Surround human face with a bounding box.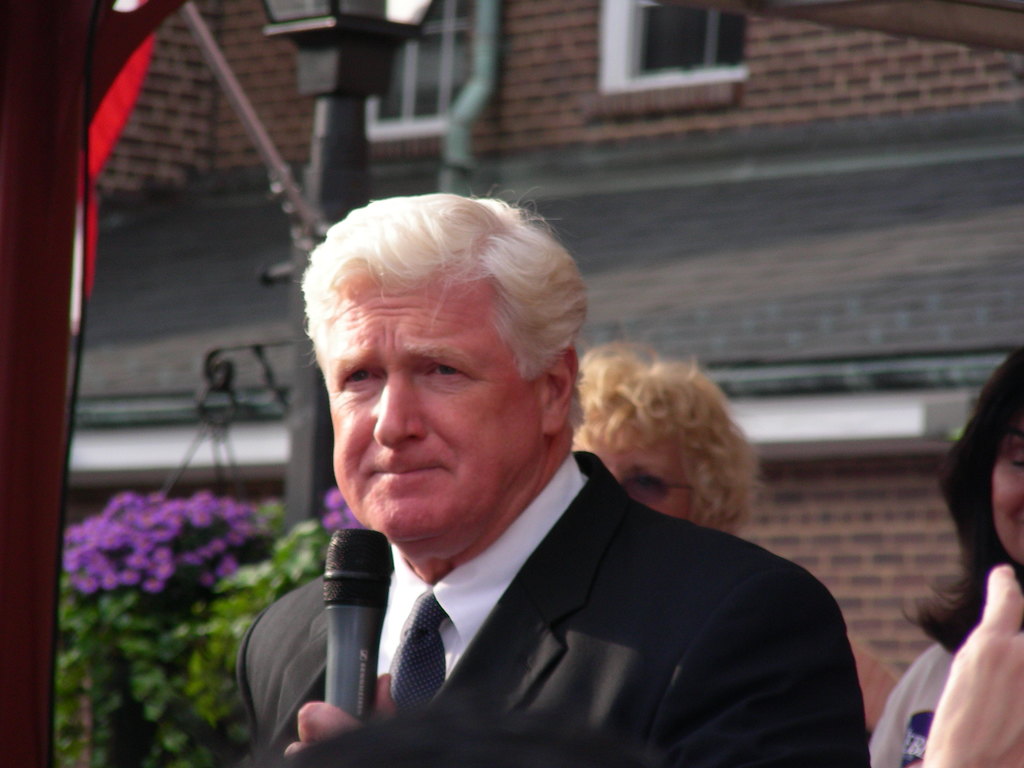
left=990, top=420, right=1023, bottom=561.
